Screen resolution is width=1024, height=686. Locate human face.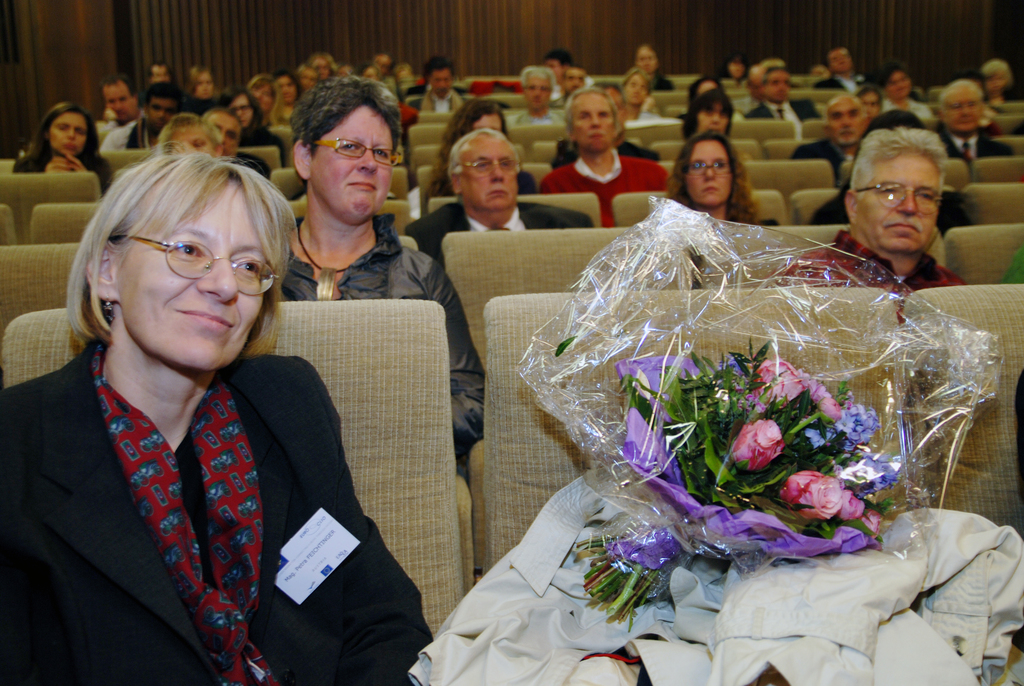
[x1=476, y1=114, x2=501, y2=135].
